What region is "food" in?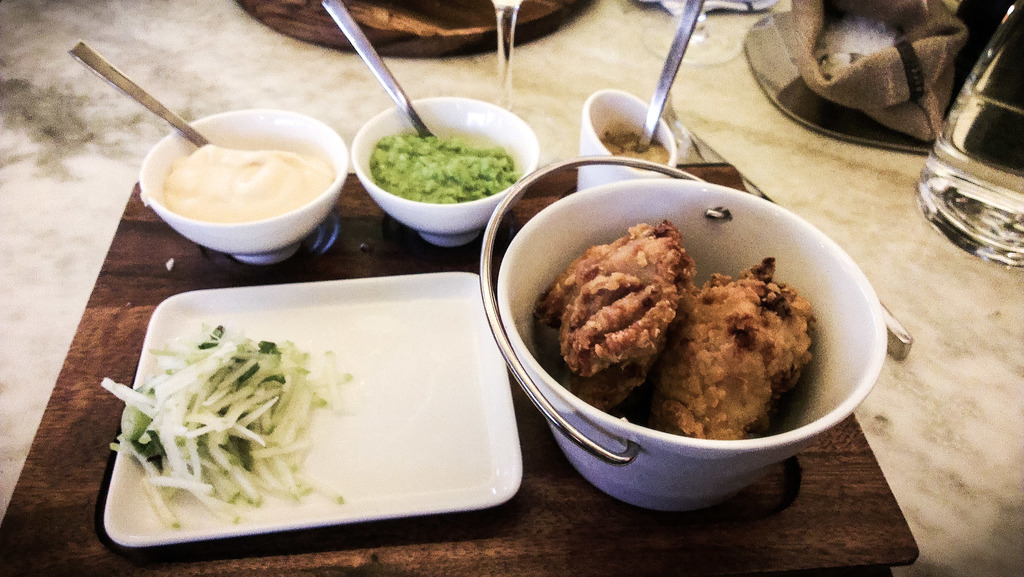
370,136,519,206.
